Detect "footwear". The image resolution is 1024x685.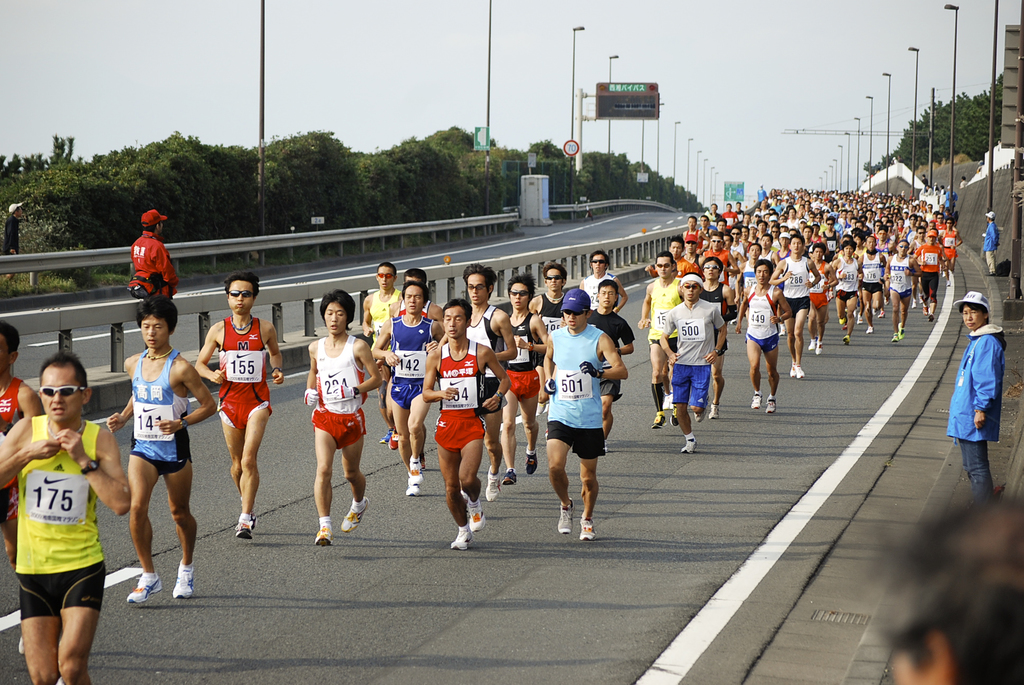
465, 494, 486, 534.
